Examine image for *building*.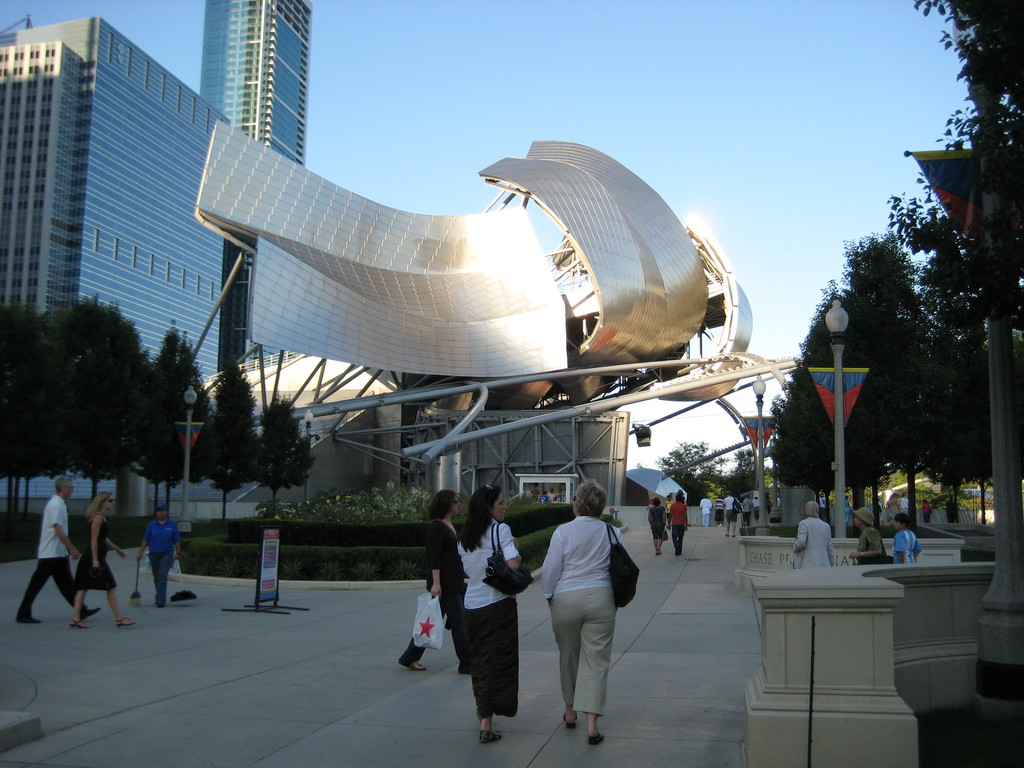
Examination result: bbox(0, 0, 316, 515).
